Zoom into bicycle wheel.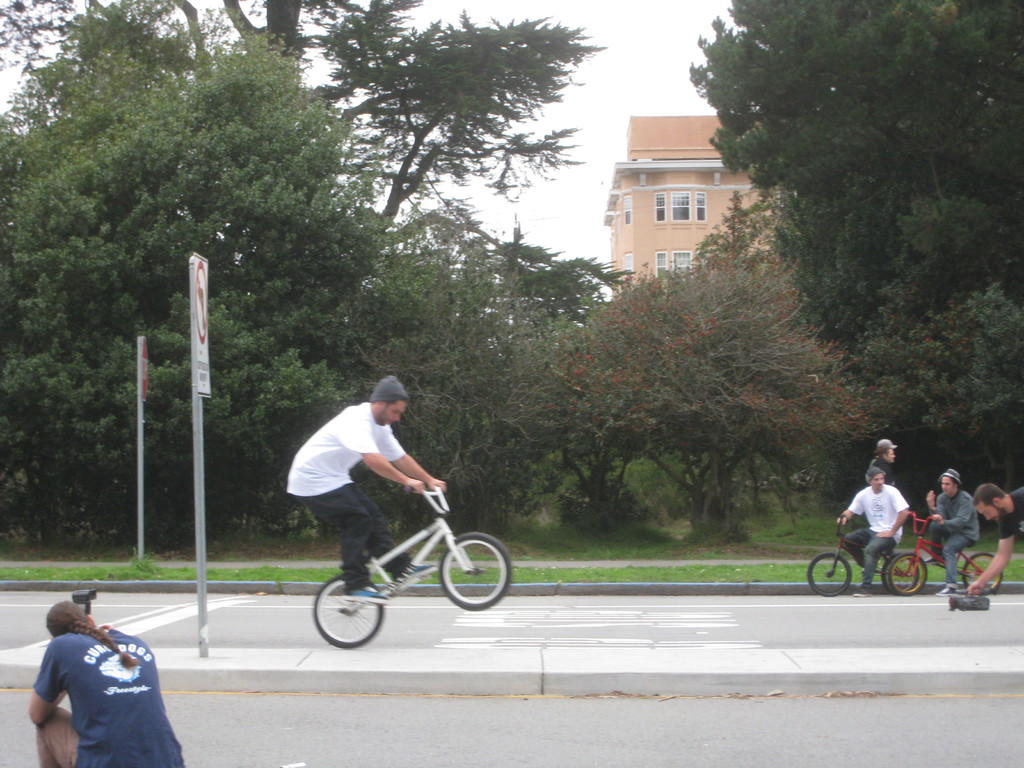
Zoom target: [440,538,501,623].
